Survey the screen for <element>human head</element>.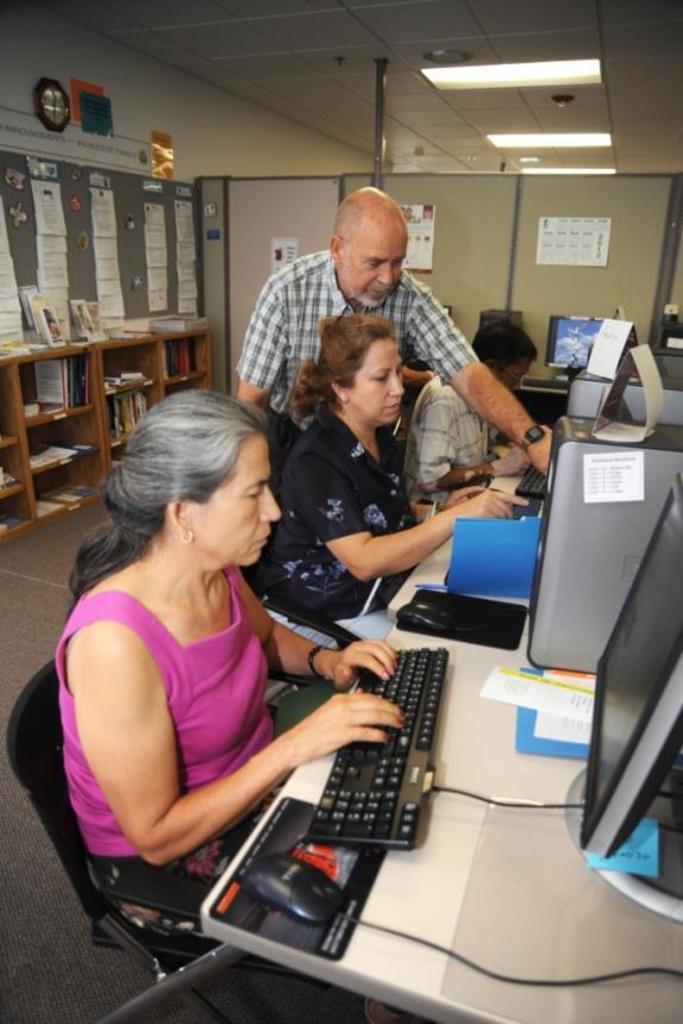
Survey found: [x1=318, y1=317, x2=407, y2=425].
